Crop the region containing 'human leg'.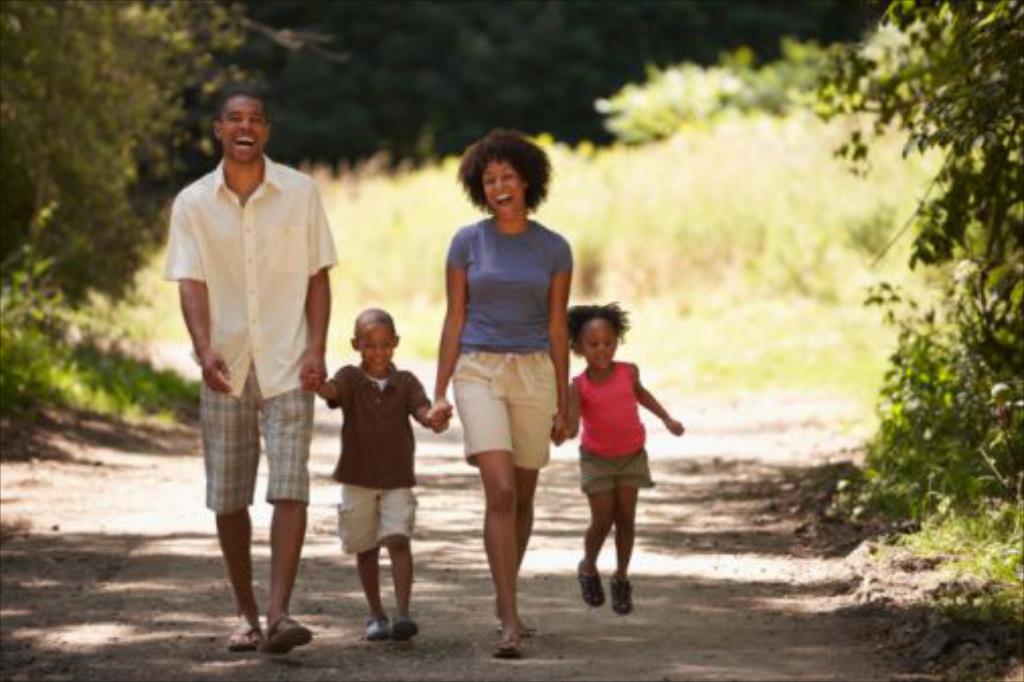
Crop region: box=[340, 484, 376, 642].
